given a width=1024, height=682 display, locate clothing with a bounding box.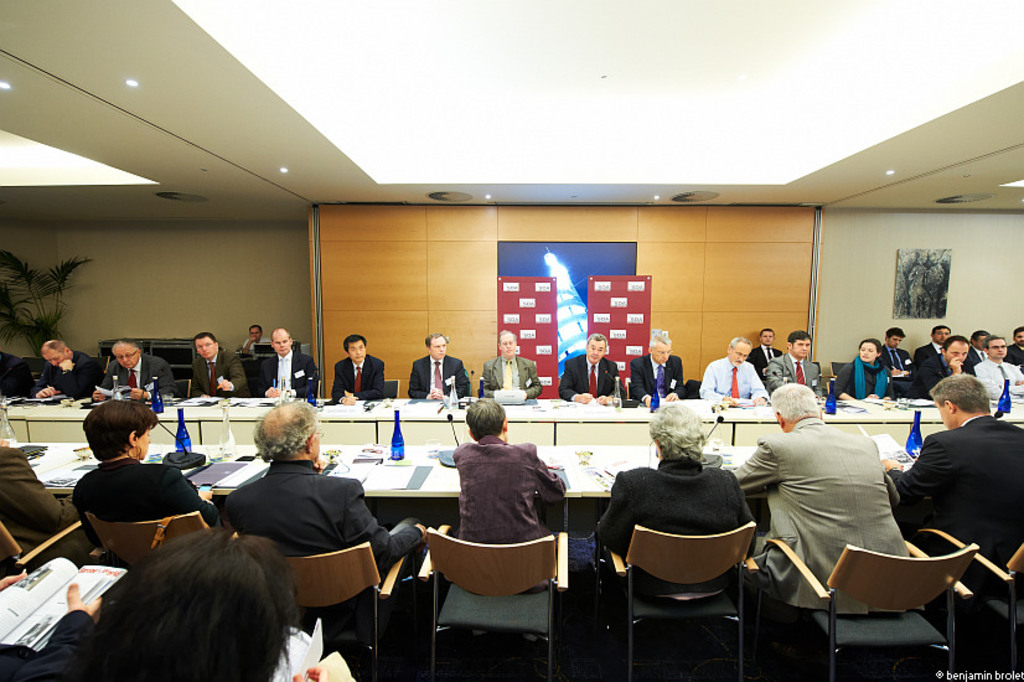
Located: box=[0, 446, 97, 572].
